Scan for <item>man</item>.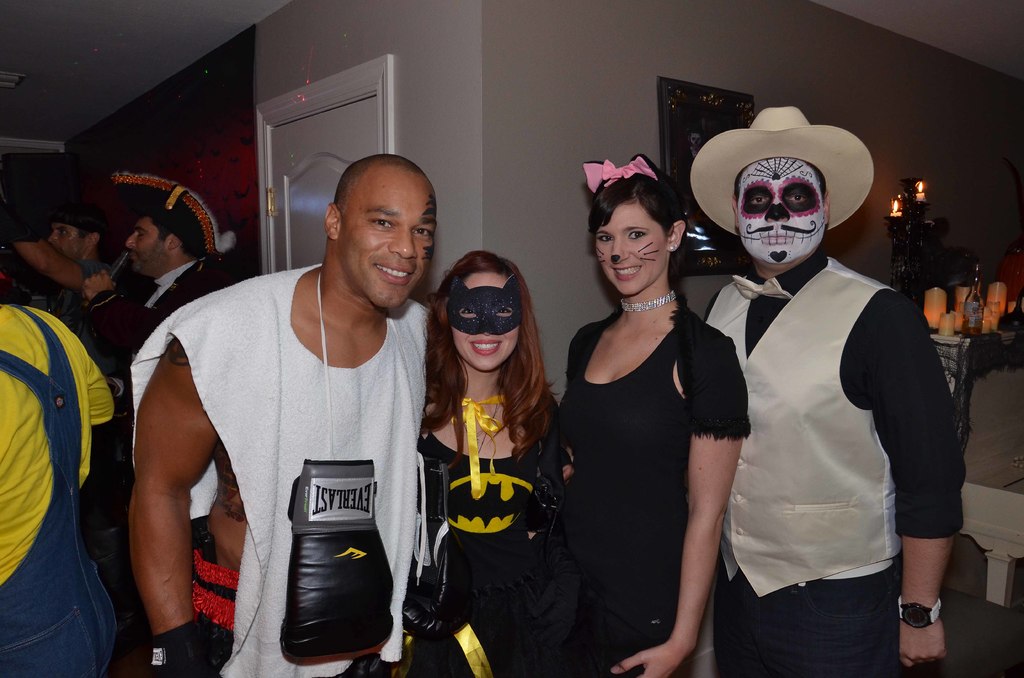
Scan result: rect(698, 99, 961, 677).
